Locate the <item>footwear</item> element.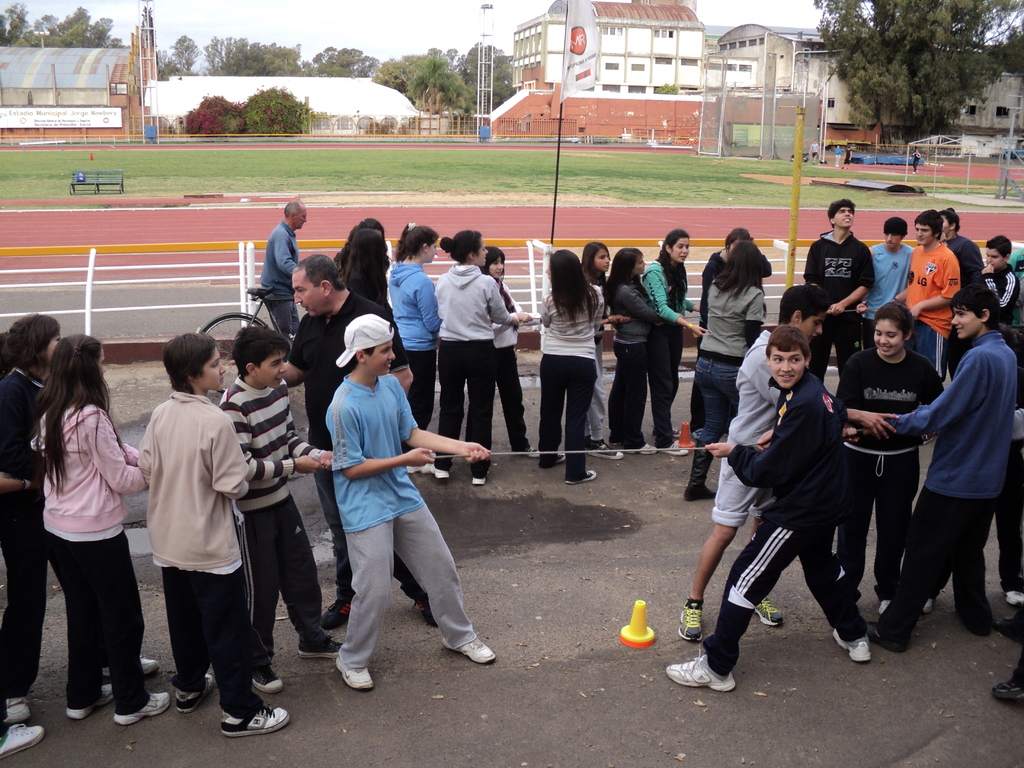
Element bbox: x1=863 y1=623 x2=906 y2=653.
